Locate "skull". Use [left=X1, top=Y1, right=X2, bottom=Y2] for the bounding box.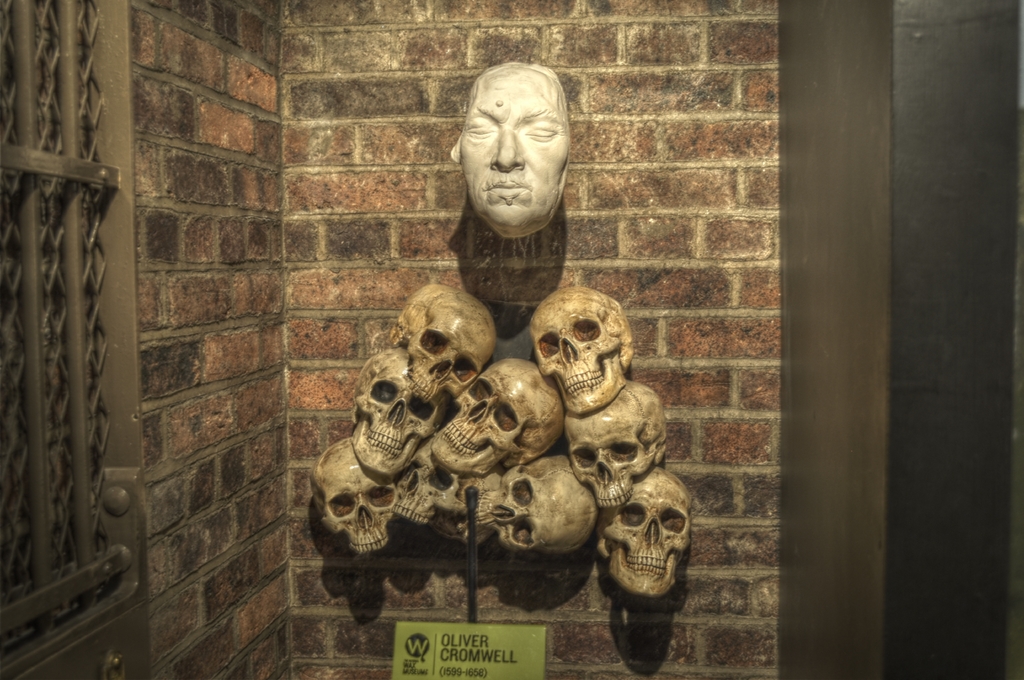
[left=529, top=289, right=636, bottom=428].
